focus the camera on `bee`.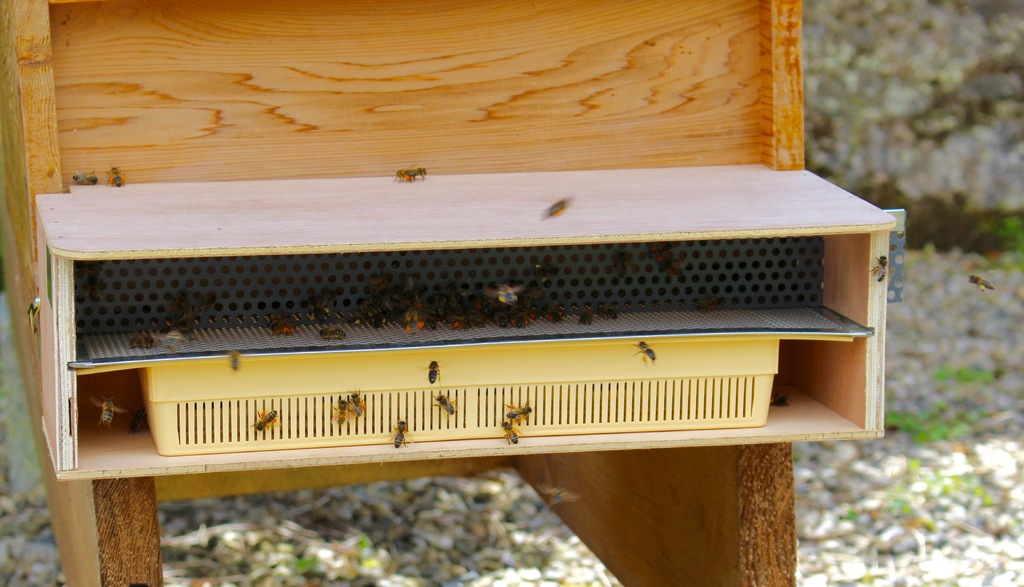
Focus region: 436,392,453,417.
